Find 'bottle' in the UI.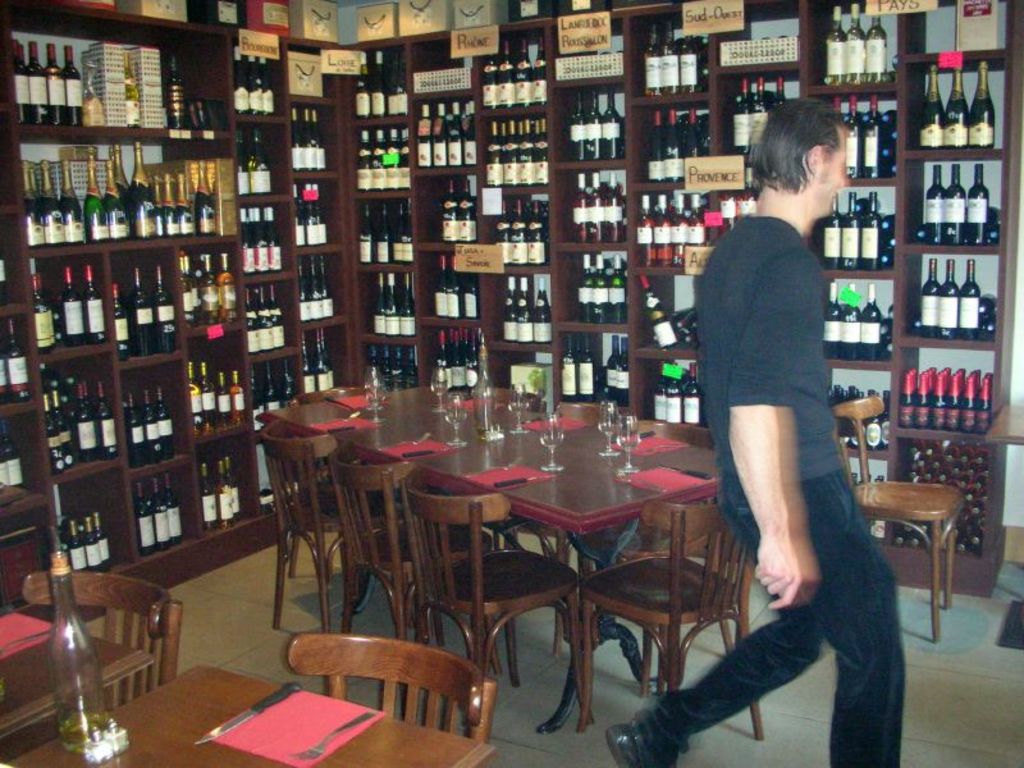
UI element at pyautogui.locateOnScreen(159, 472, 187, 535).
